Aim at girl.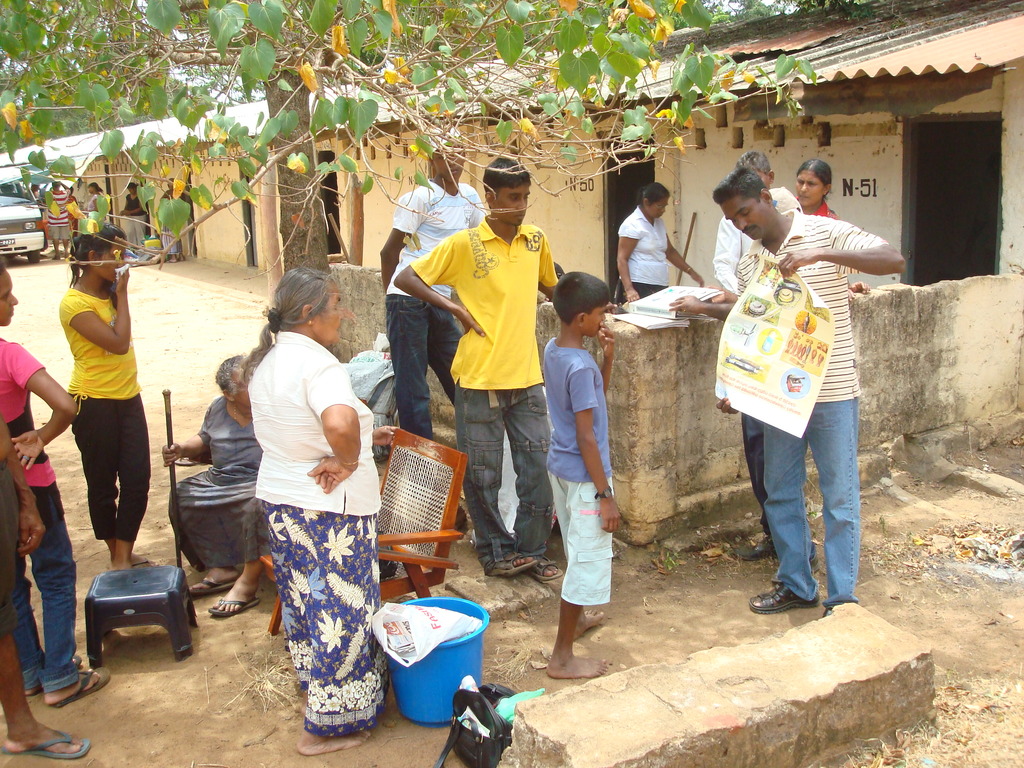
Aimed at <box>0,265,111,709</box>.
